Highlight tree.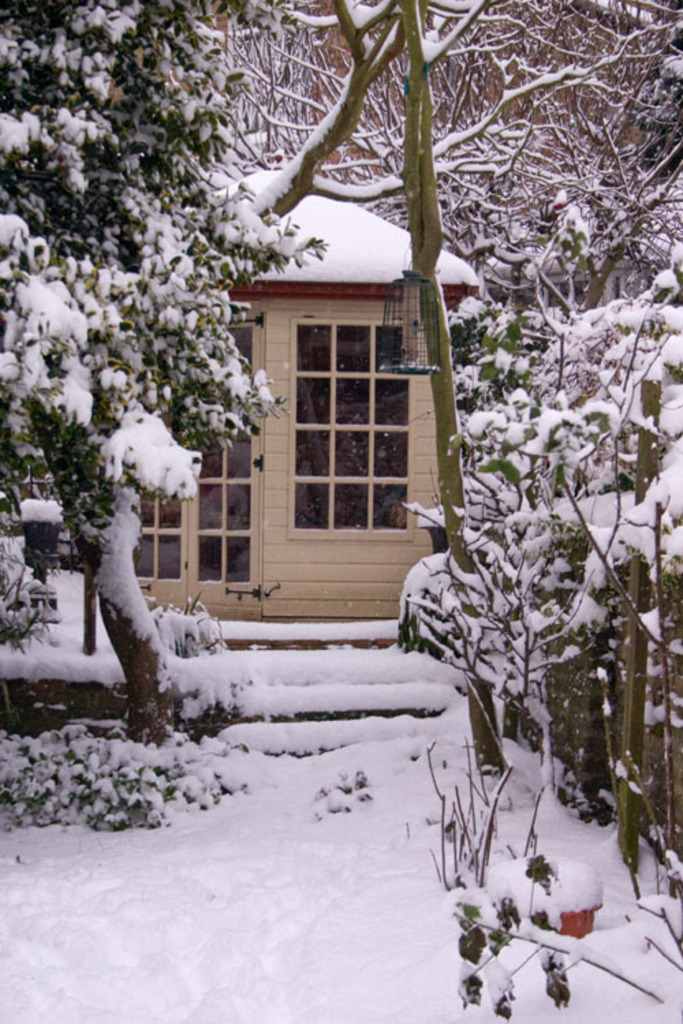
Highlighted region: bbox=[4, 0, 624, 792].
